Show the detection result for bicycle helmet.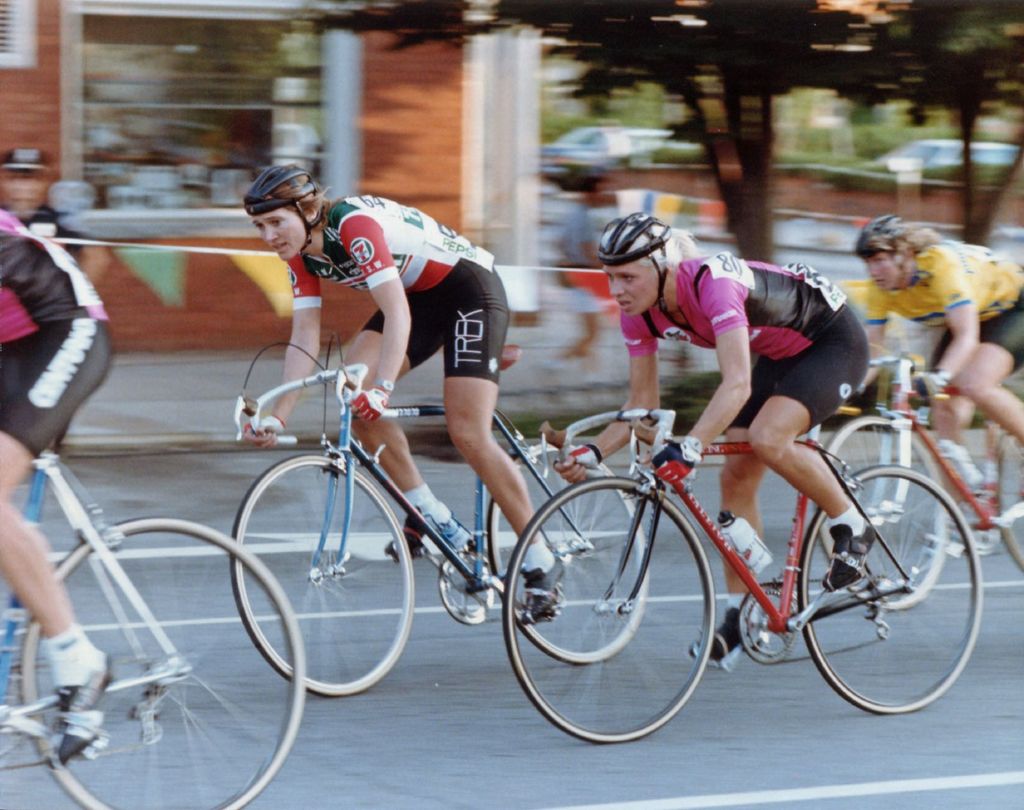
box=[252, 166, 314, 250].
